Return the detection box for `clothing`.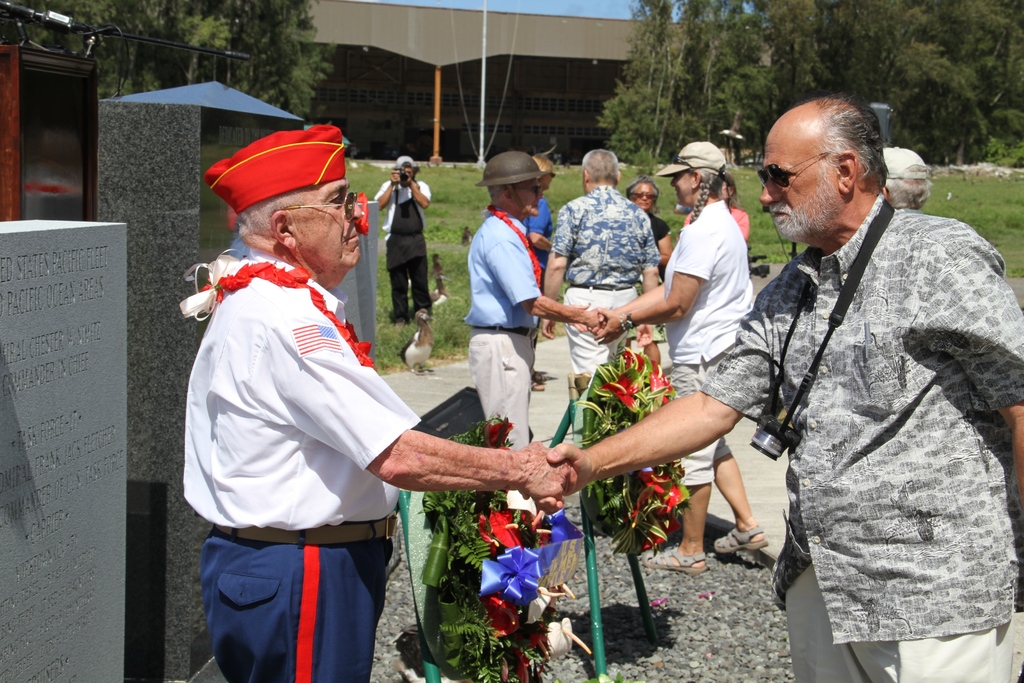
box=[461, 192, 548, 489].
